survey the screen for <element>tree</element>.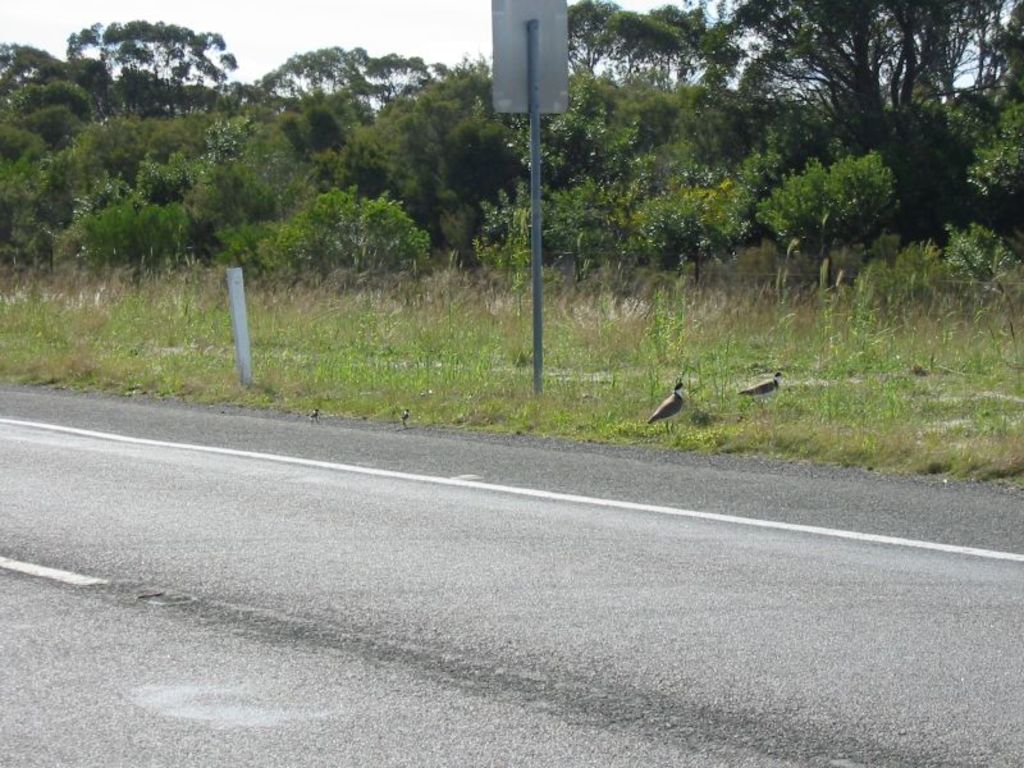
Survey found: select_region(389, 55, 520, 161).
